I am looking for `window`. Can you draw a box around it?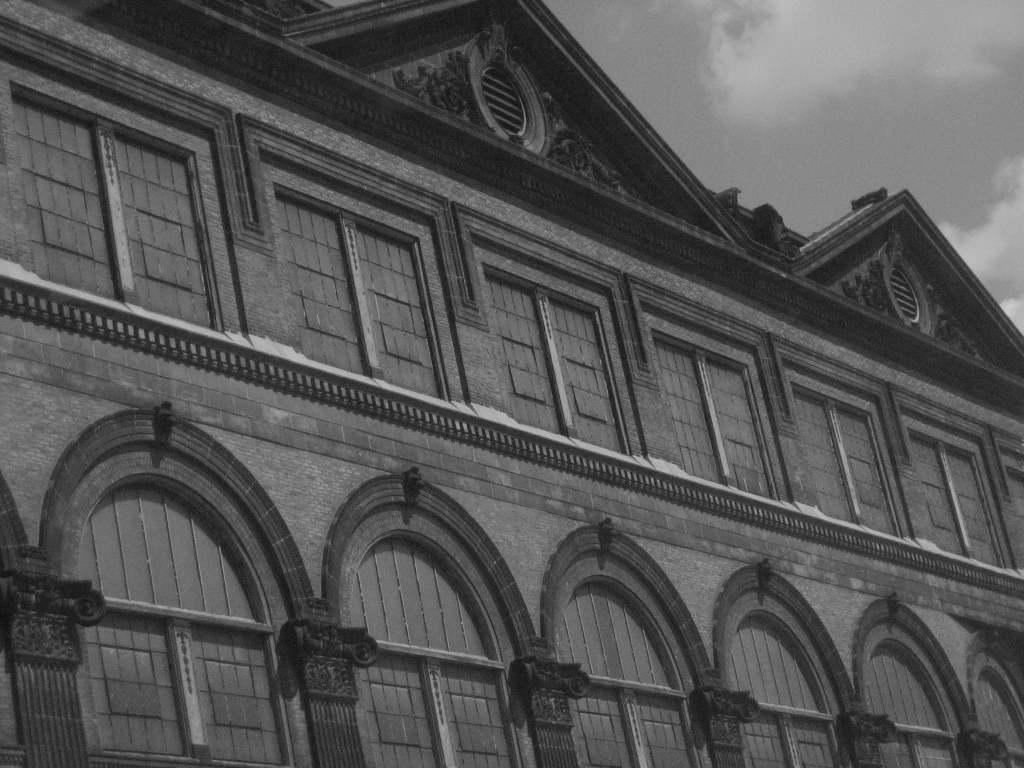
Sure, the bounding box is region(643, 305, 800, 507).
